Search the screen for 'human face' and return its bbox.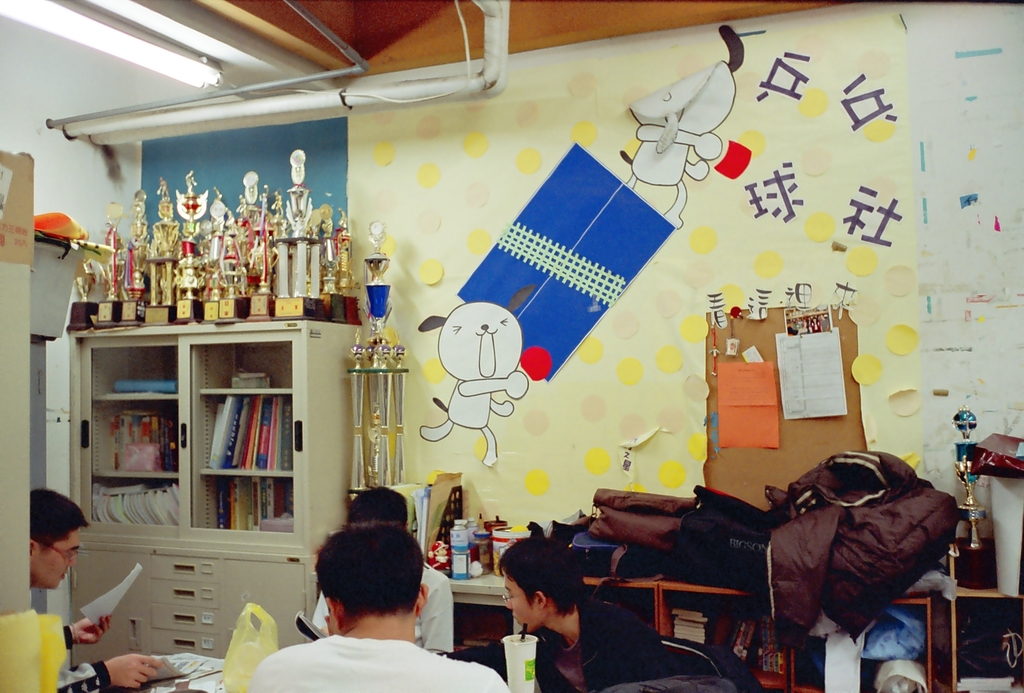
Found: Rect(29, 529, 80, 588).
